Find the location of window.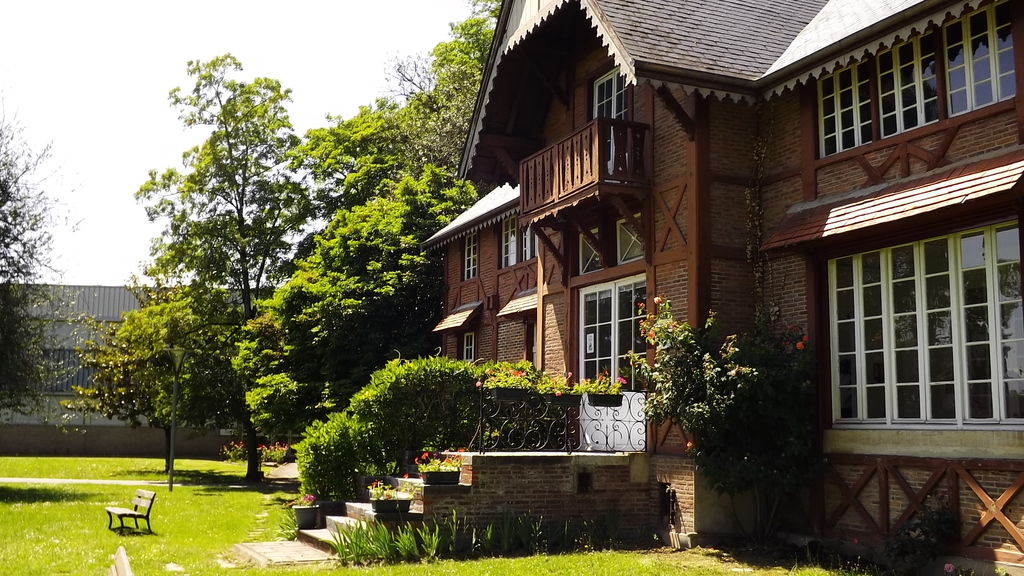
Location: (826,252,895,431).
